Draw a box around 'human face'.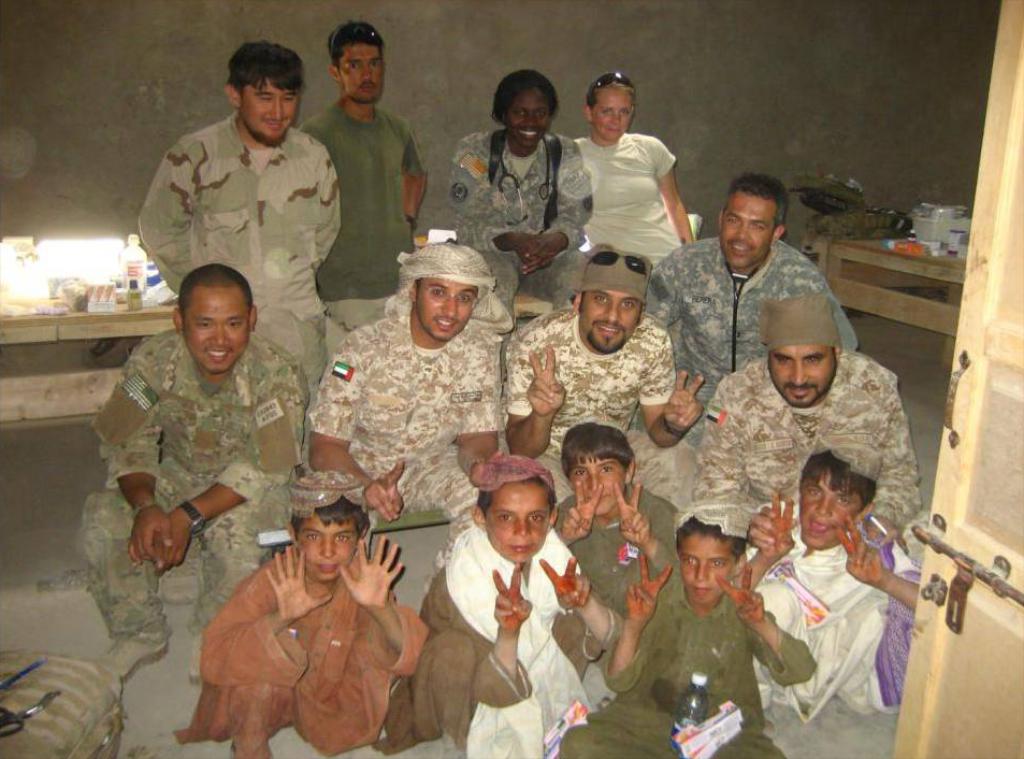
595:85:633:139.
